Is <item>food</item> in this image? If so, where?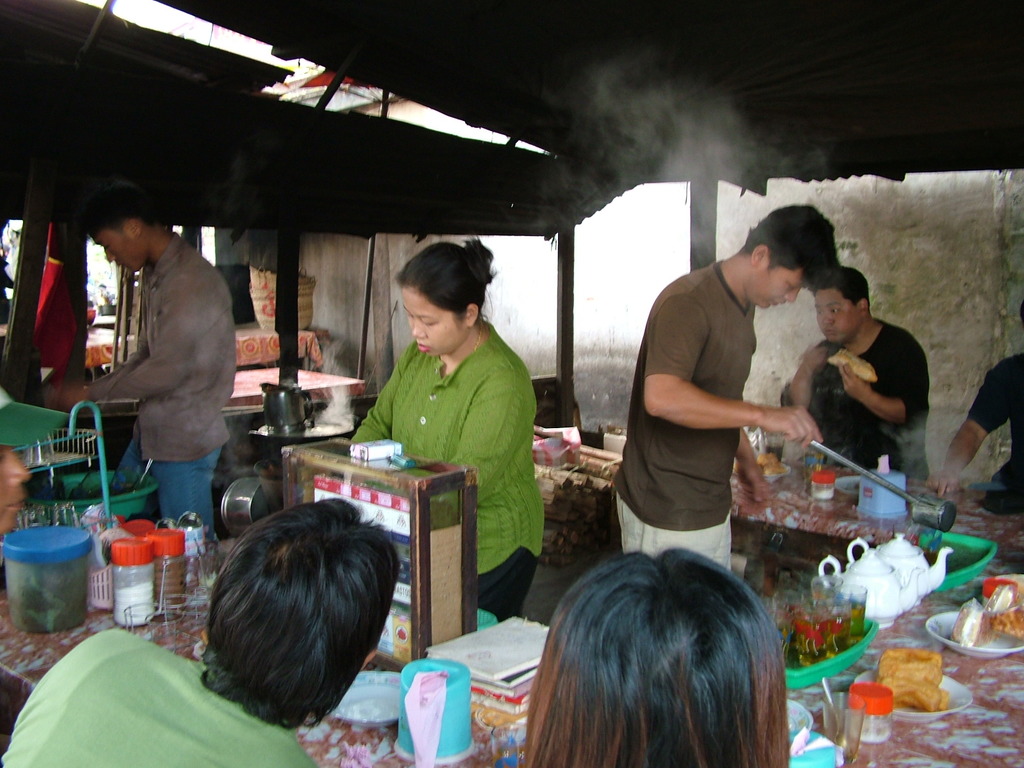
Yes, at pyautogui.locateOnScreen(876, 648, 950, 709).
